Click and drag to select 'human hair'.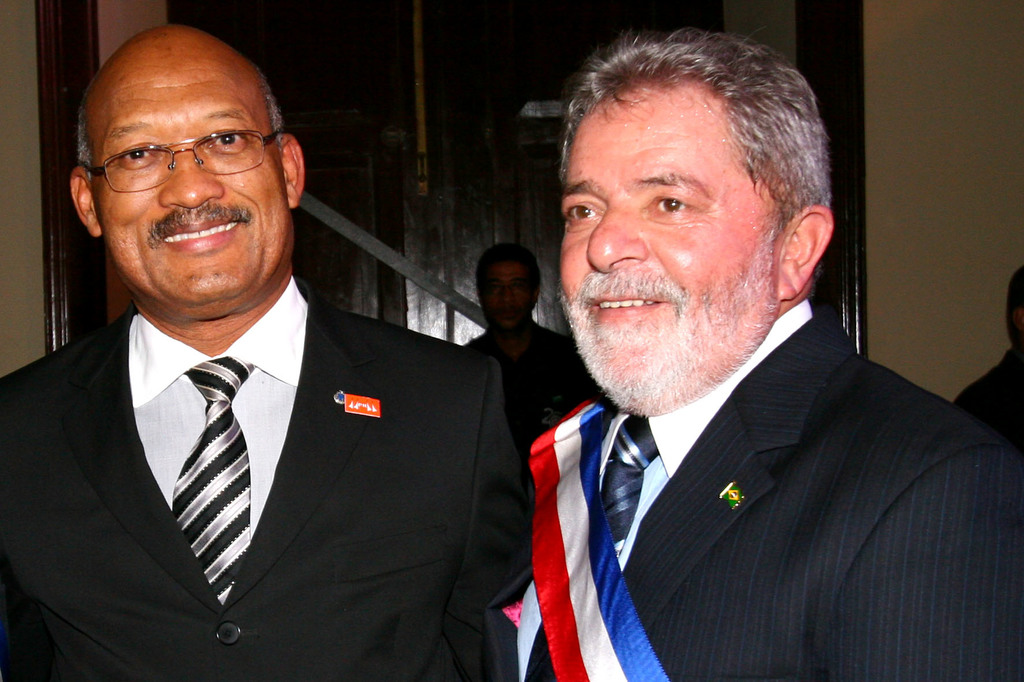
Selection: 561 29 831 311.
